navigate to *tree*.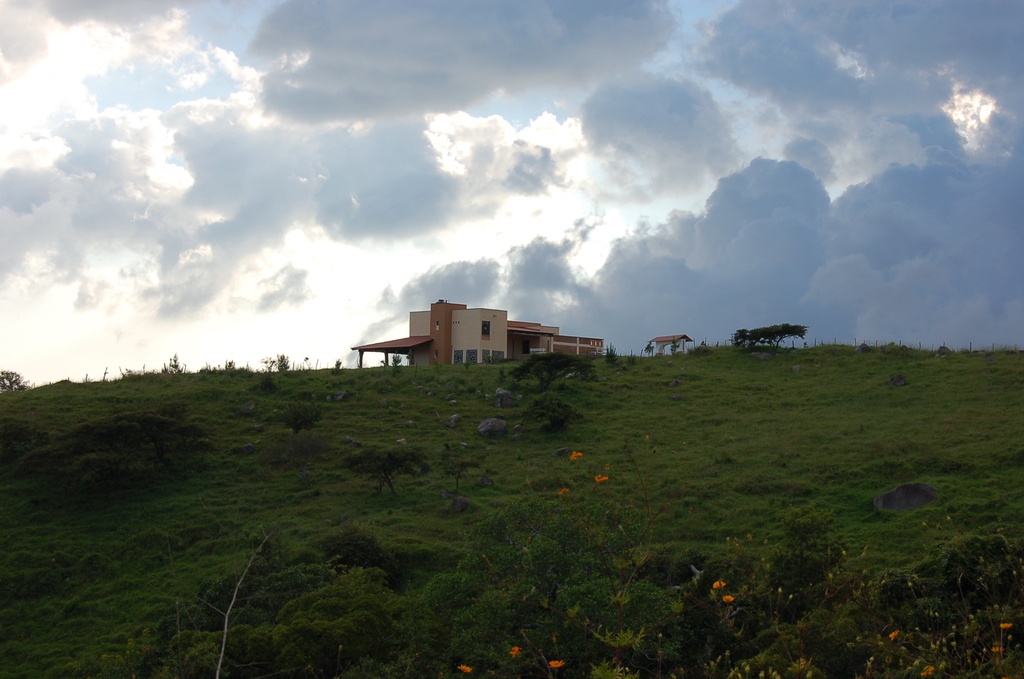
Navigation target: detection(278, 399, 323, 438).
